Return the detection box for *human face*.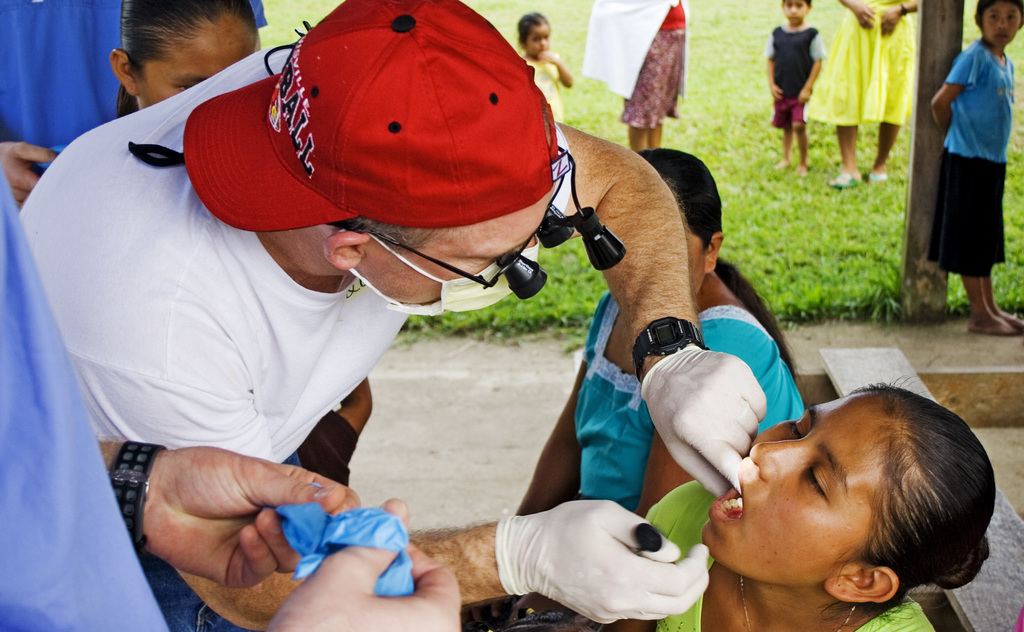
781 1 808 21.
